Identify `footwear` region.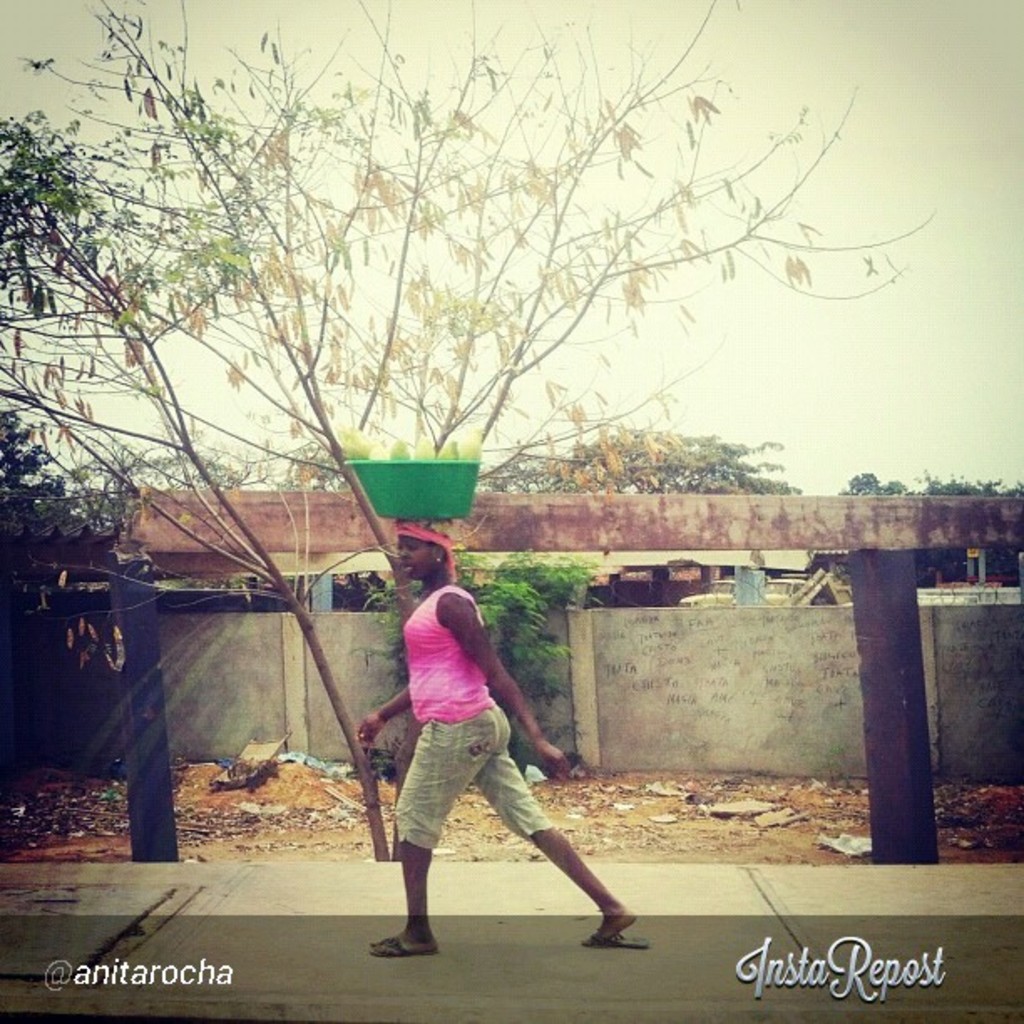
Region: (366,934,438,954).
